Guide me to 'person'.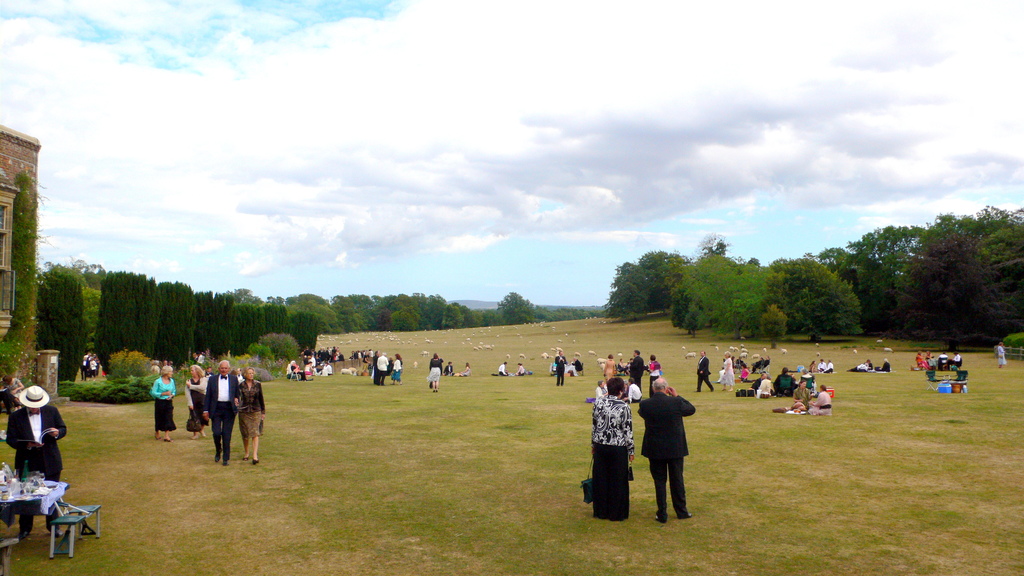
Guidance: l=719, t=350, r=735, b=395.
